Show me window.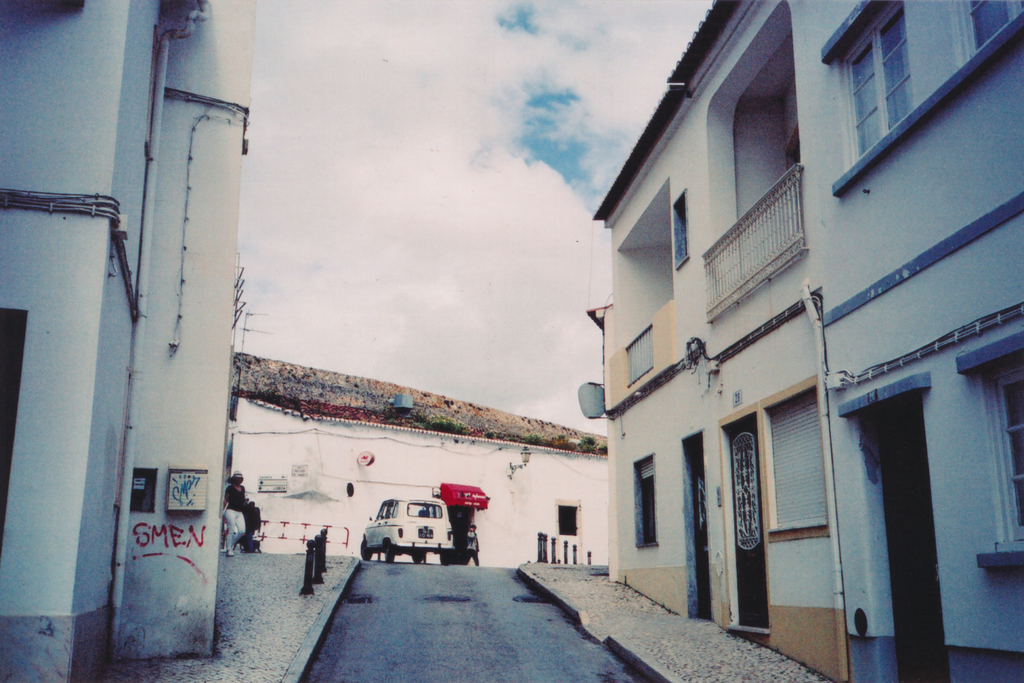
window is here: [left=844, top=0, right=911, bottom=163].
